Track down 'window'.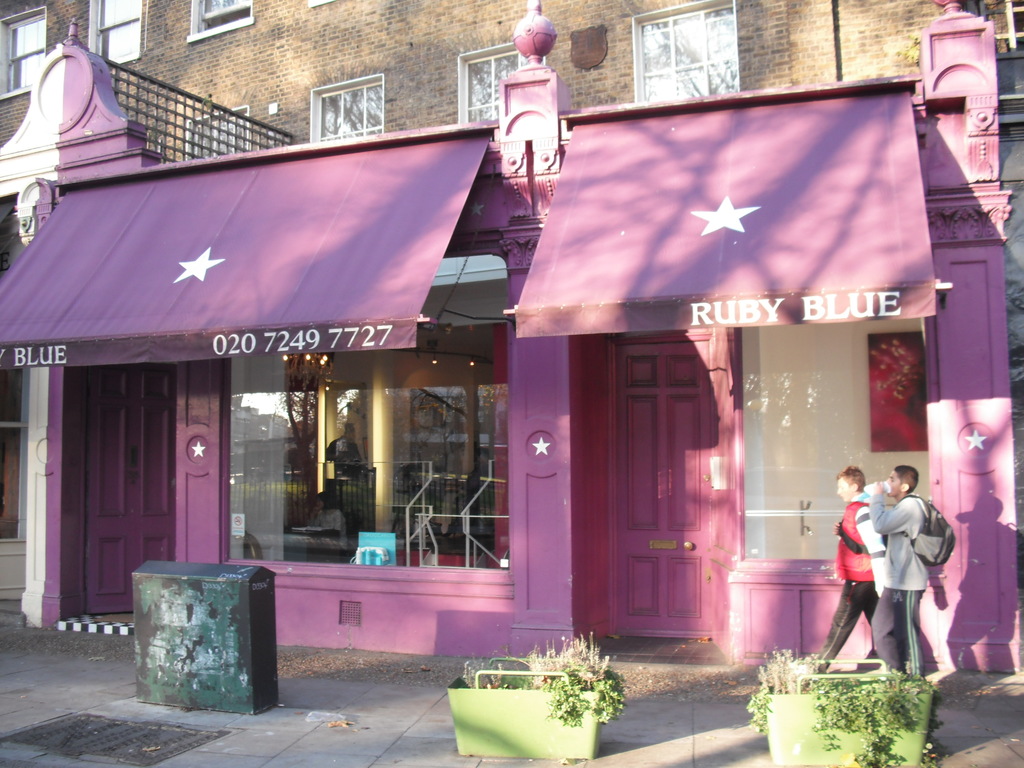
Tracked to detection(0, 15, 49, 97).
